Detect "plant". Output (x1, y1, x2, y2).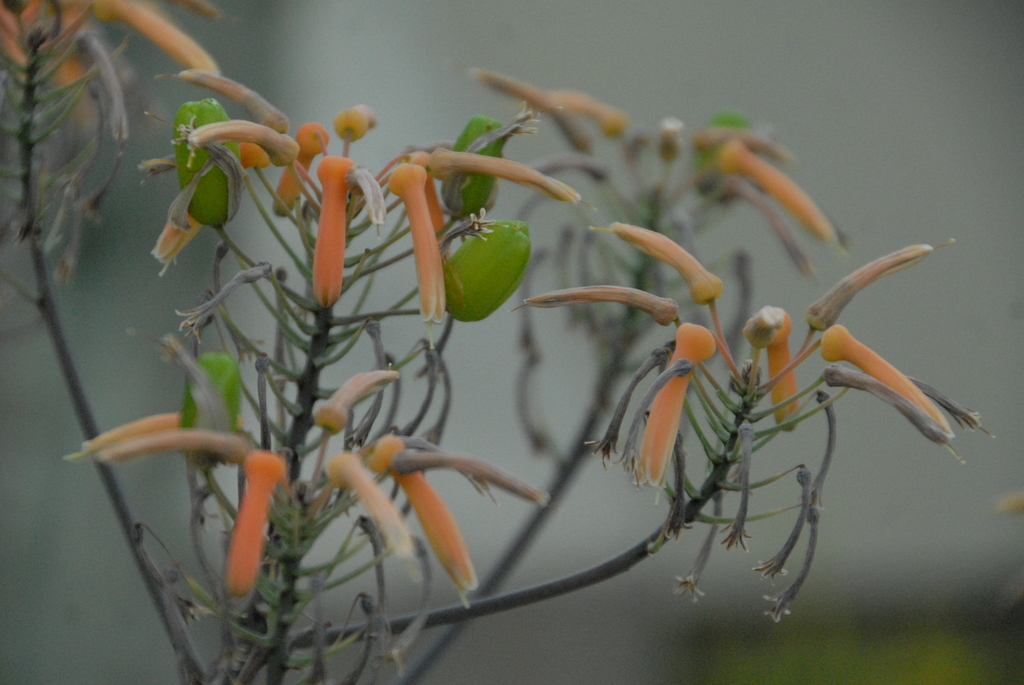
(0, 0, 991, 684).
